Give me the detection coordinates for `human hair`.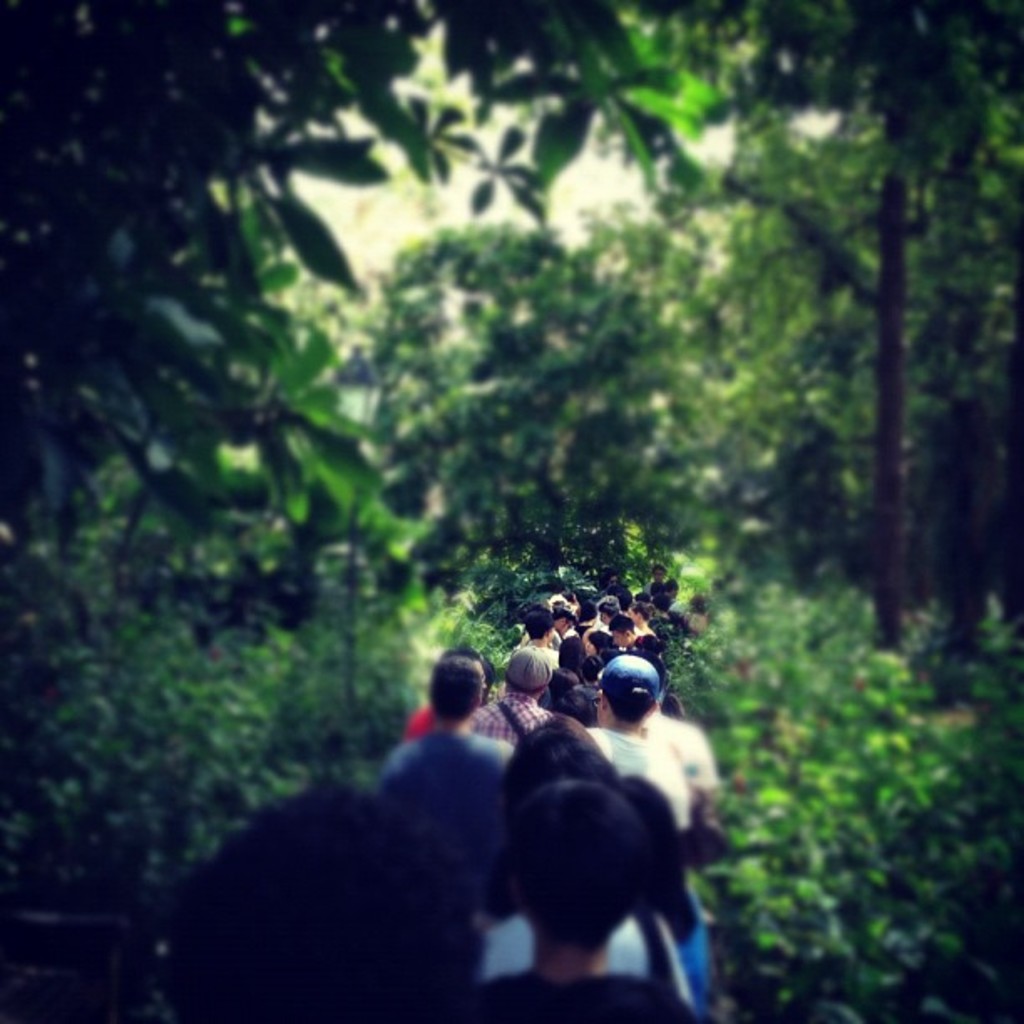
166,743,524,1023.
